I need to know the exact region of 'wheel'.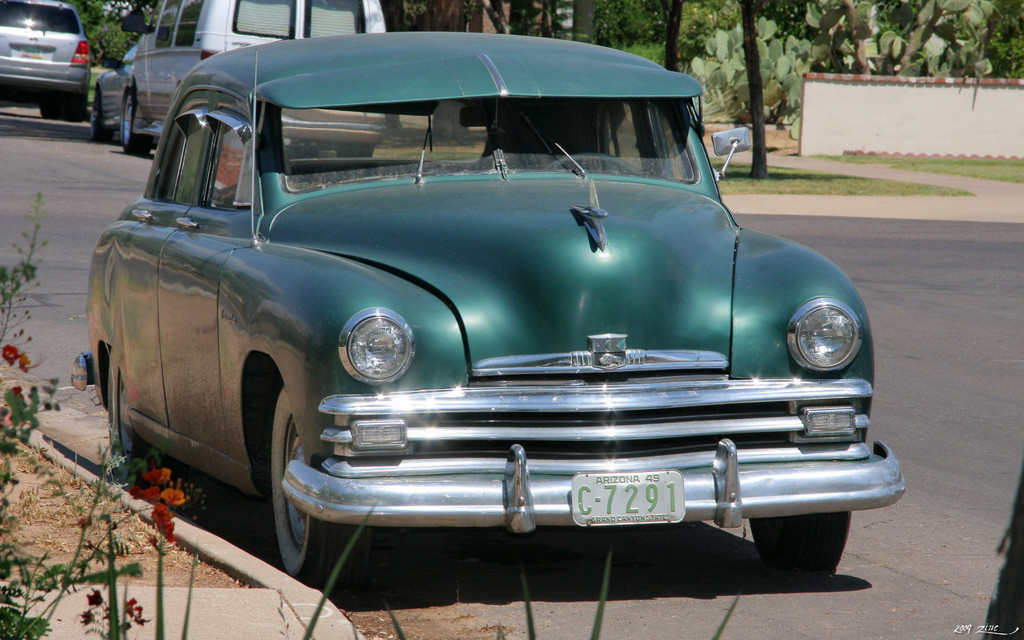
Region: bbox=[540, 156, 659, 180].
